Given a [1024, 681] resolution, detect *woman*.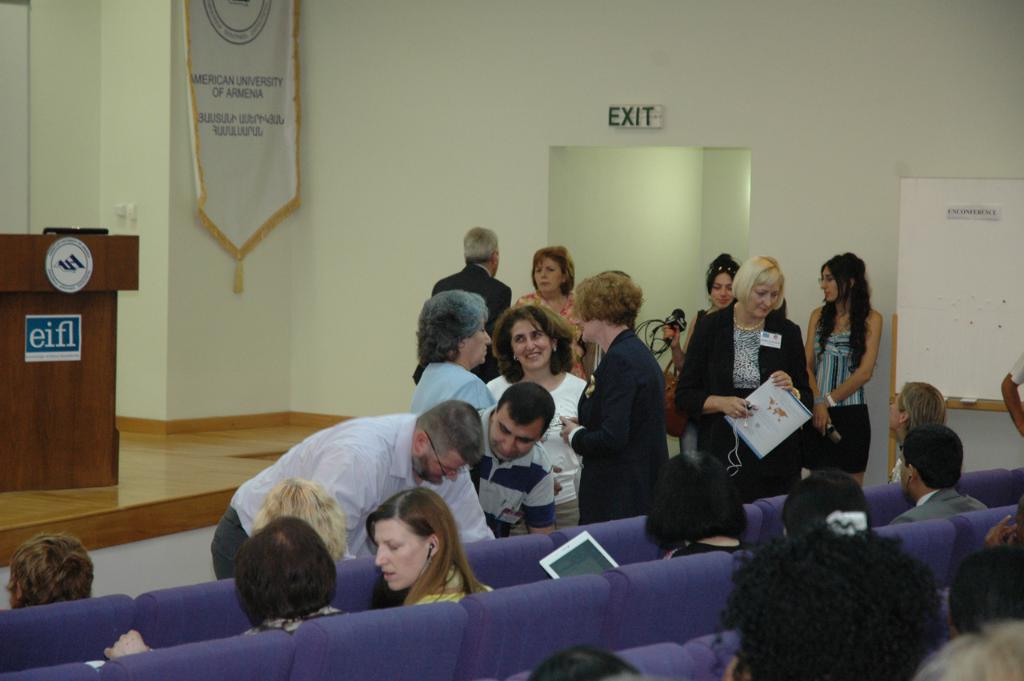
<region>509, 249, 602, 379</region>.
